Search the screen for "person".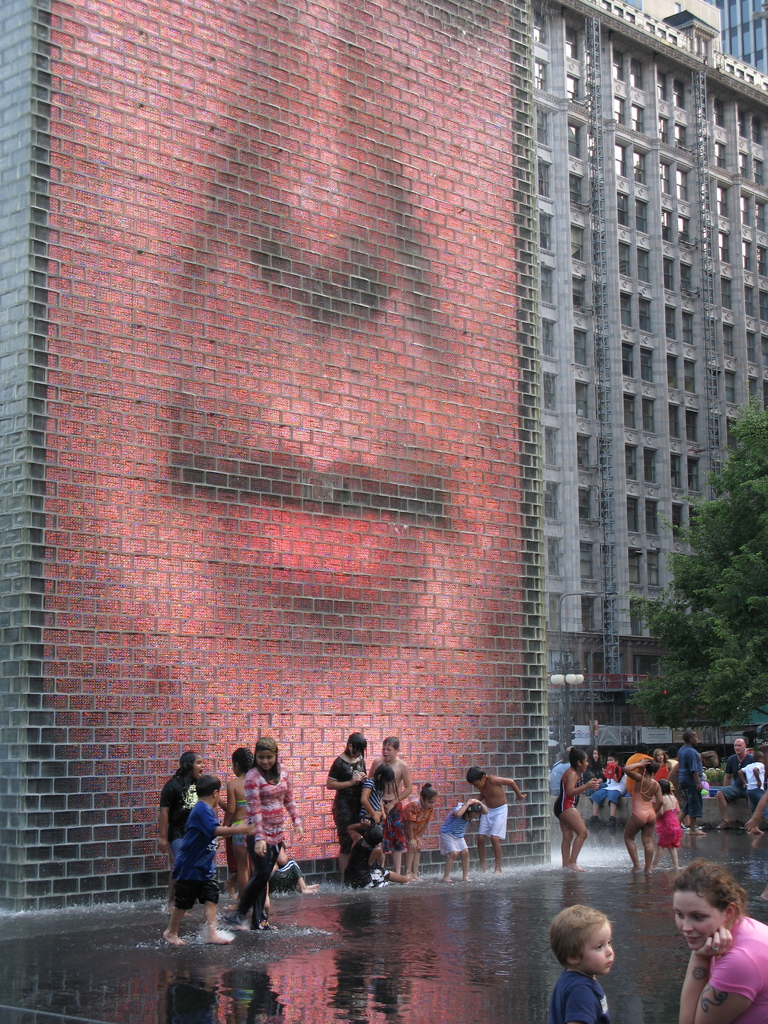
Found at [158, 753, 238, 942].
